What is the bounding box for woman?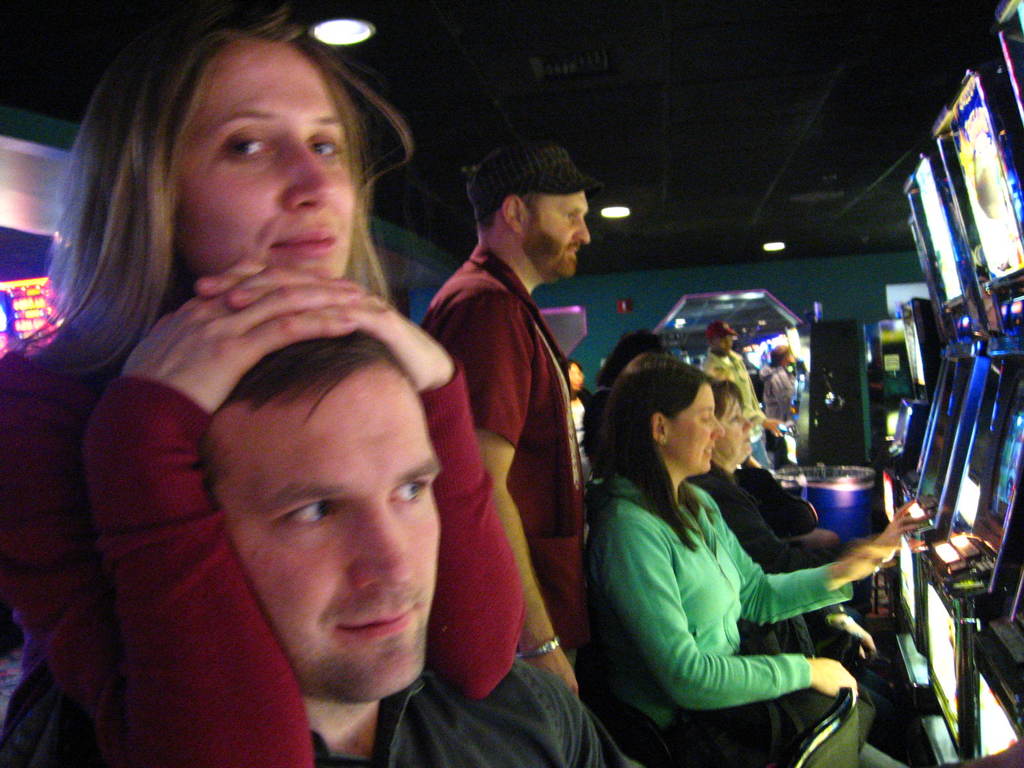
crop(684, 374, 891, 700).
